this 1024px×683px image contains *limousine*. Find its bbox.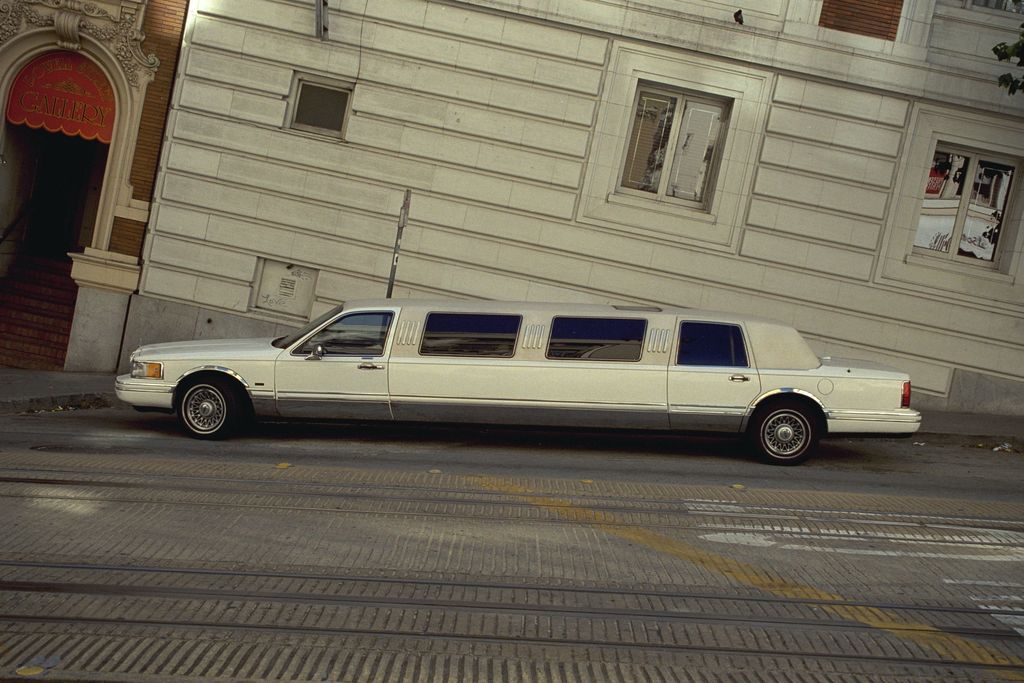
Rect(113, 318, 921, 467).
